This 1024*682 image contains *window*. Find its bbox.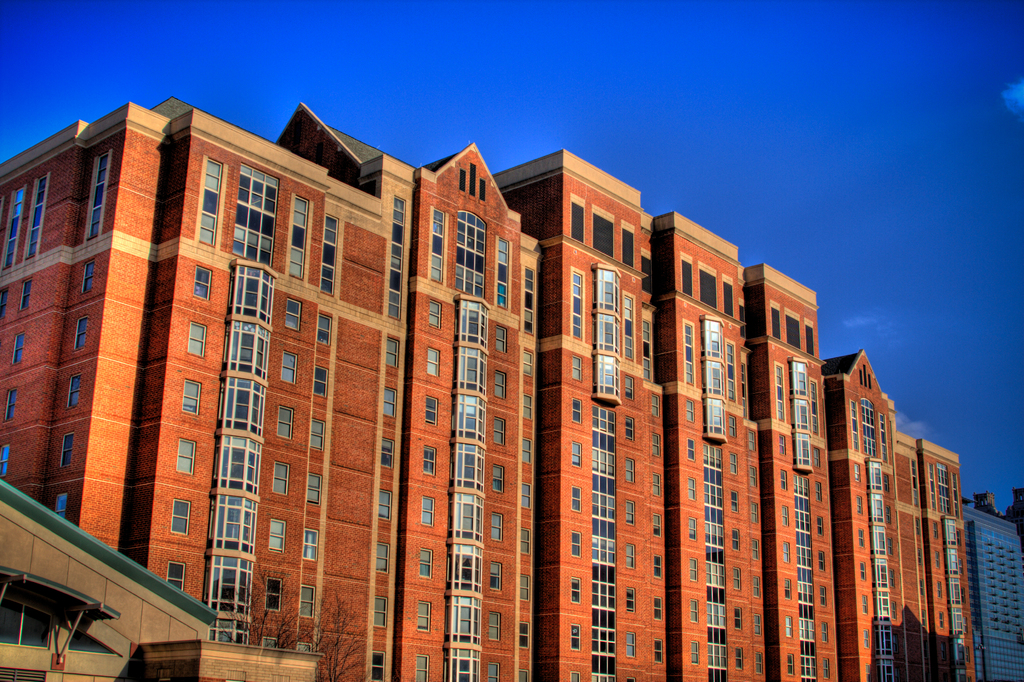
crop(702, 317, 726, 434).
